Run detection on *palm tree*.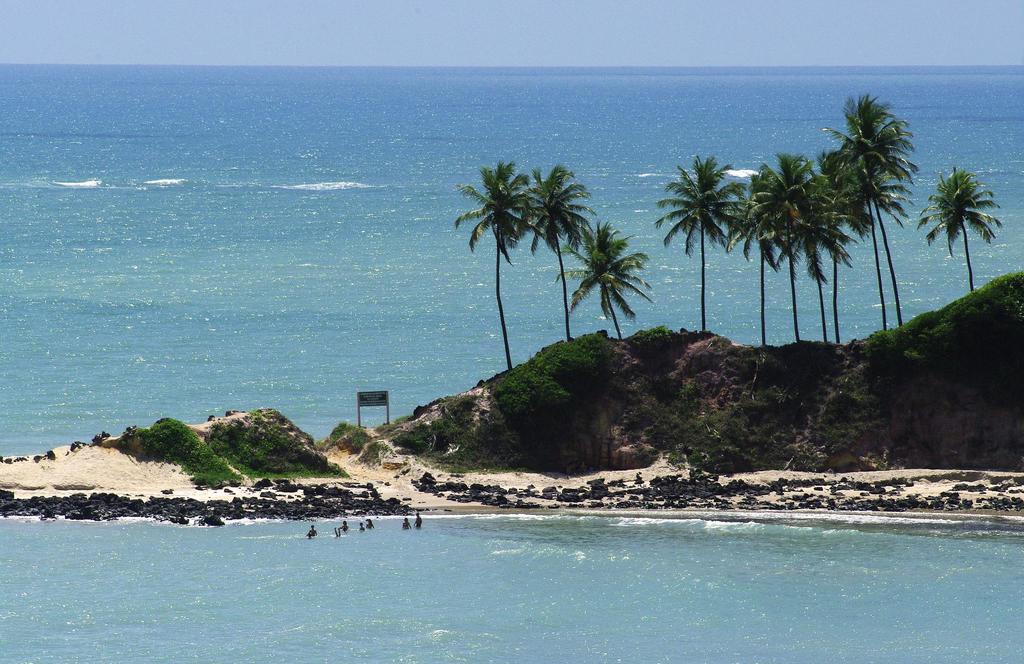
Result: rect(818, 92, 899, 323).
